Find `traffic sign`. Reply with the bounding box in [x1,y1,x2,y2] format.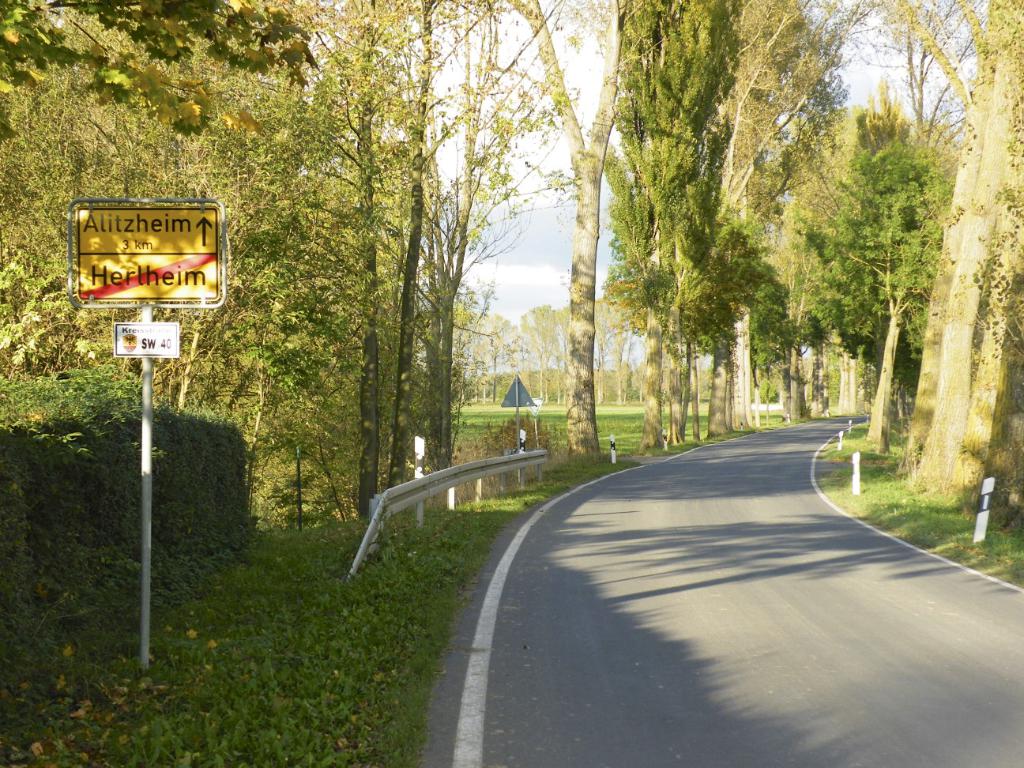
[73,190,221,298].
